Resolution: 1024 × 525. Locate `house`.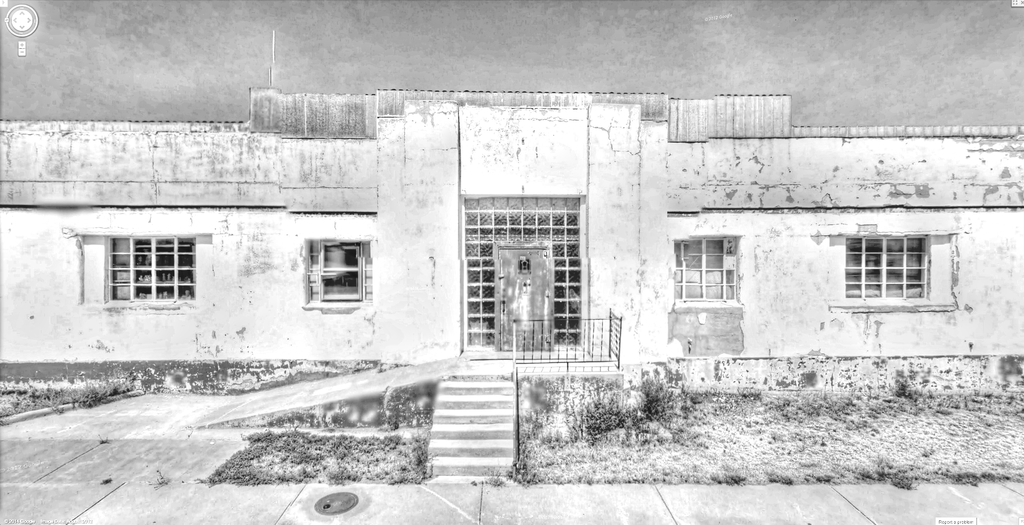
detection(0, 83, 1023, 483).
